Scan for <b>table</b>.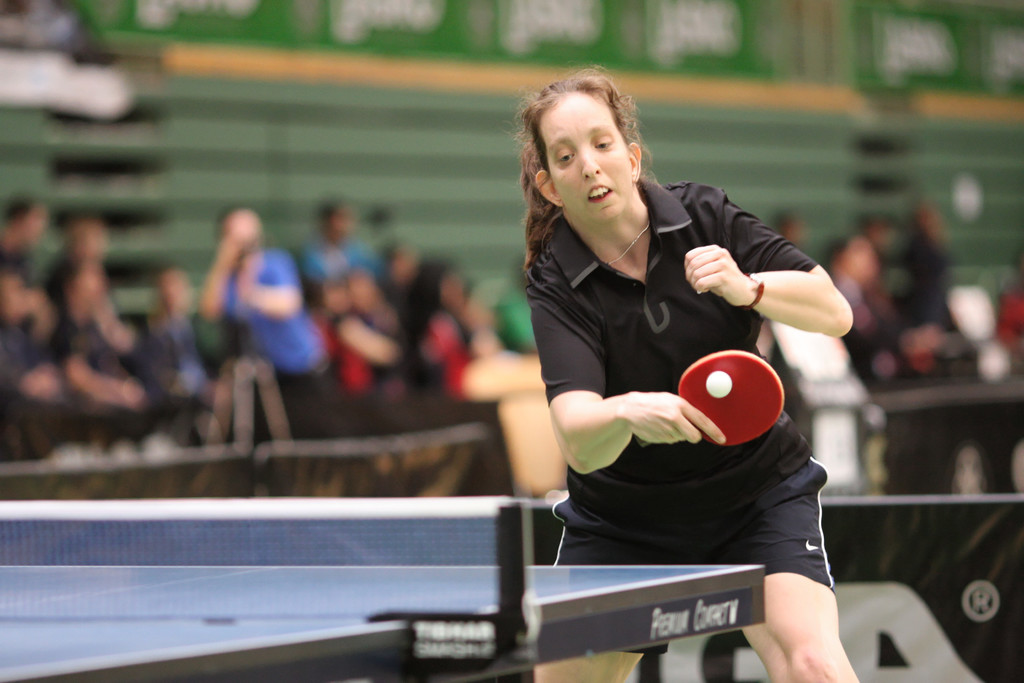
Scan result: 0:495:774:682.
